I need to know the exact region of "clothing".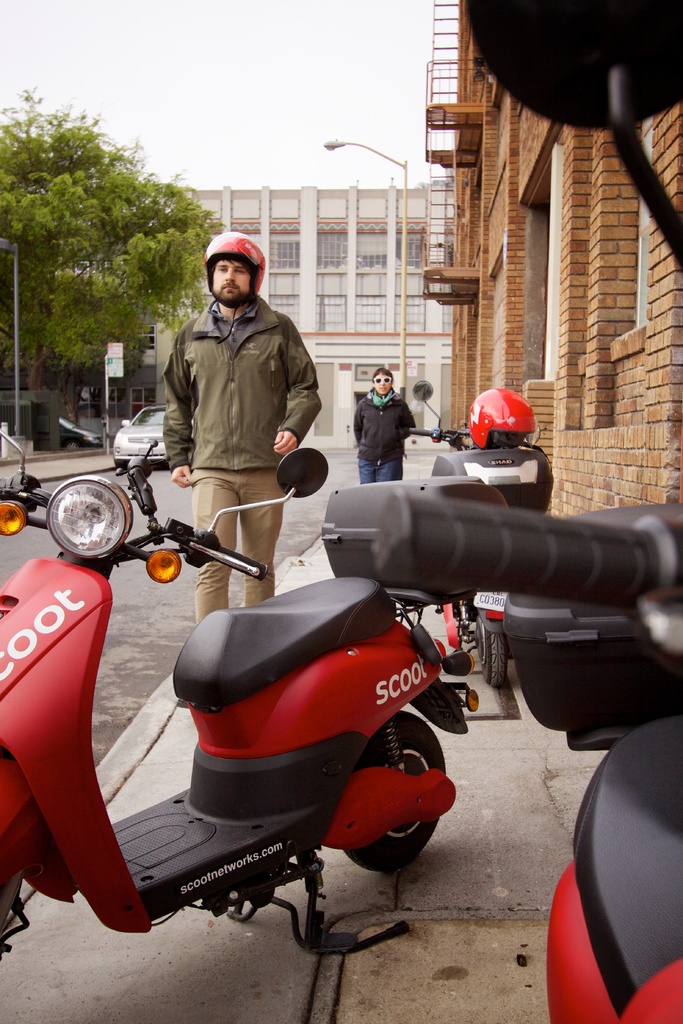
Region: region(160, 295, 322, 626).
